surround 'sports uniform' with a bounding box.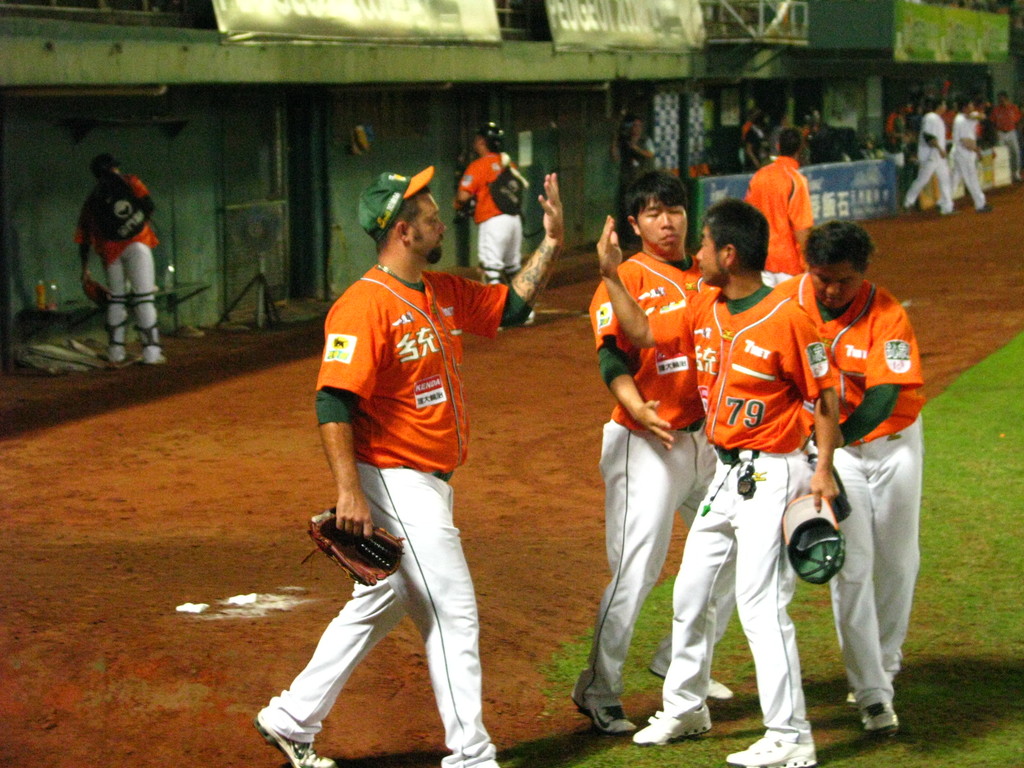
750, 150, 824, 273.
